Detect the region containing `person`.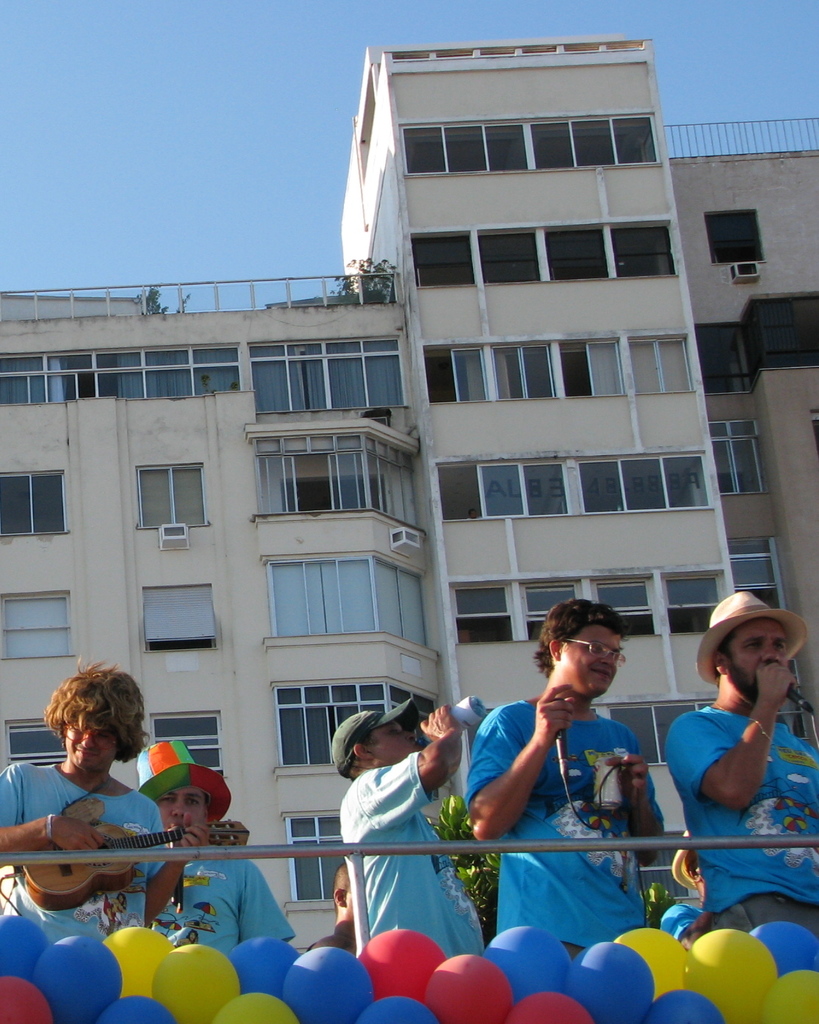
Rect(123, 741, 302, 961).
